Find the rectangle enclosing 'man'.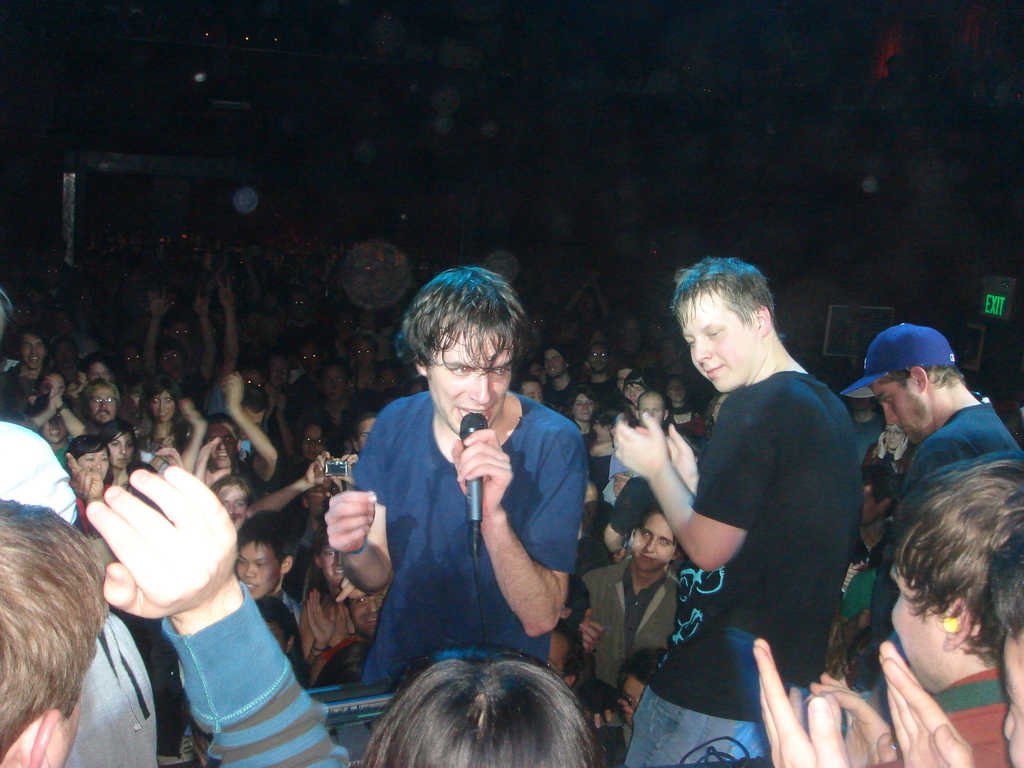
575/515/686/712.
